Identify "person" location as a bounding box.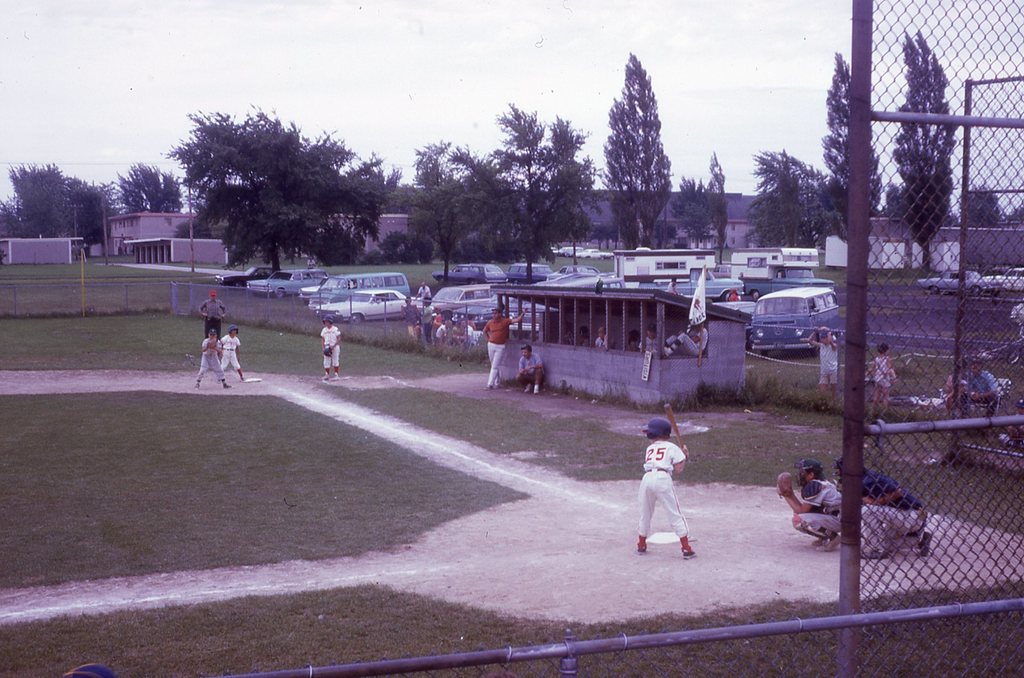
(x1=195, y1=289, x2=235, y2=334).
